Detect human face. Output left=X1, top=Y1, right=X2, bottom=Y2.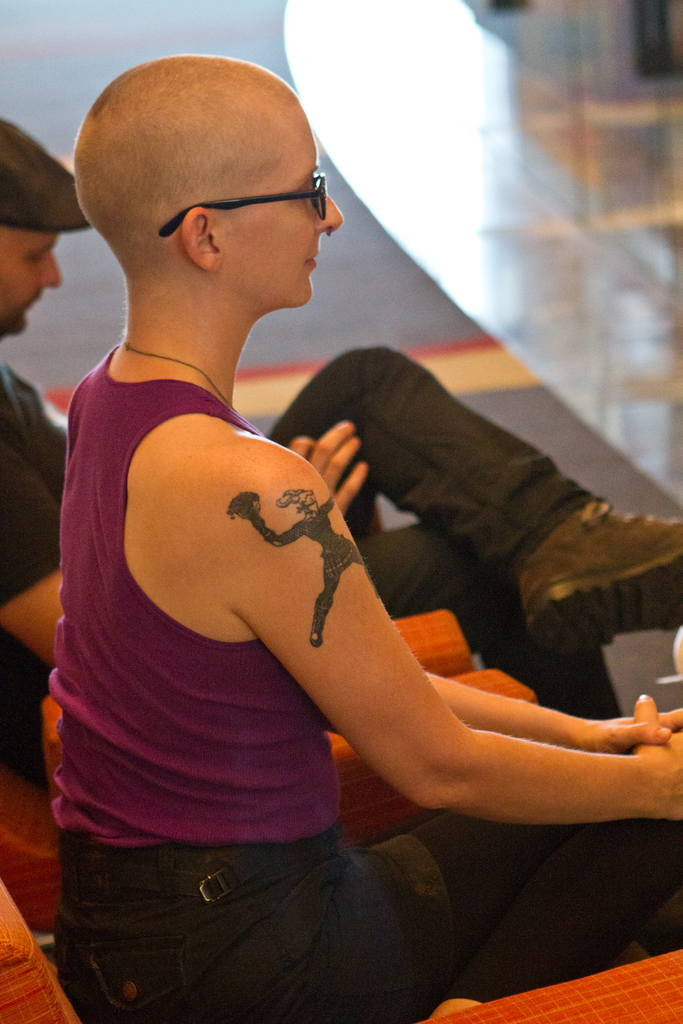
left=0, top=223, right=64, bottom=333.
